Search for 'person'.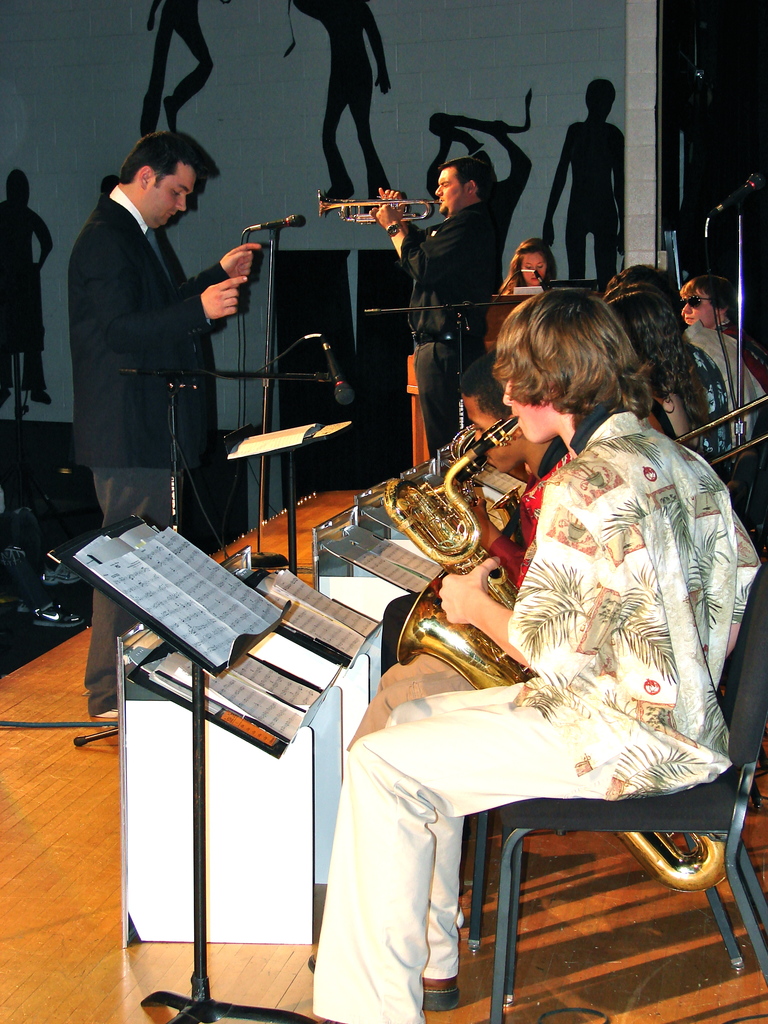
Found at 298/274/759/1023.
